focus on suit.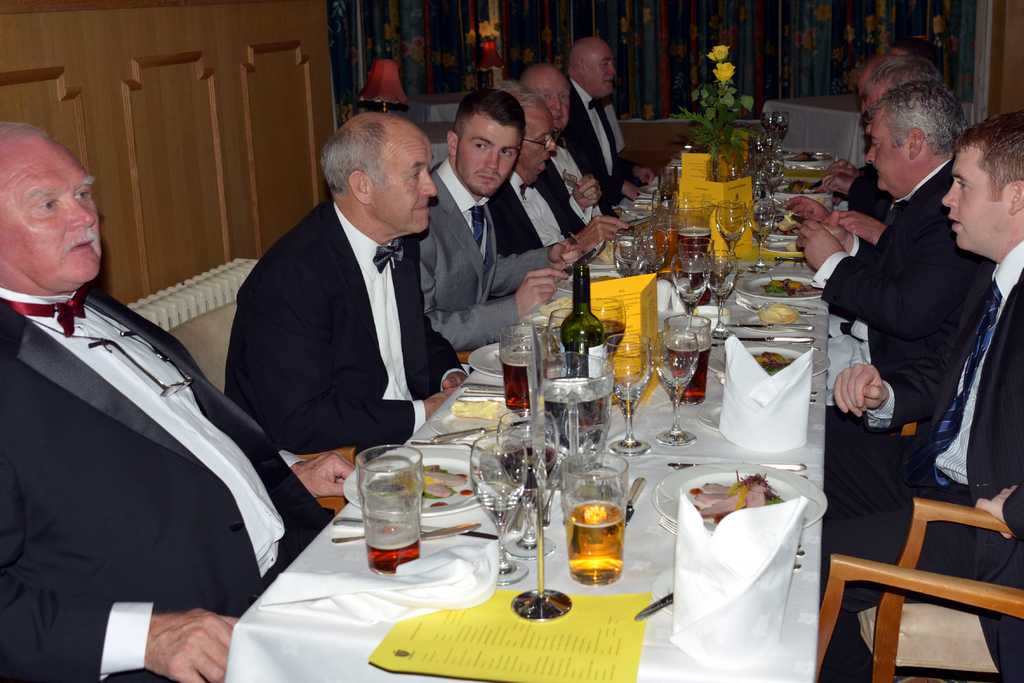
Focused at bbox=(846, 173, 892, 216).
